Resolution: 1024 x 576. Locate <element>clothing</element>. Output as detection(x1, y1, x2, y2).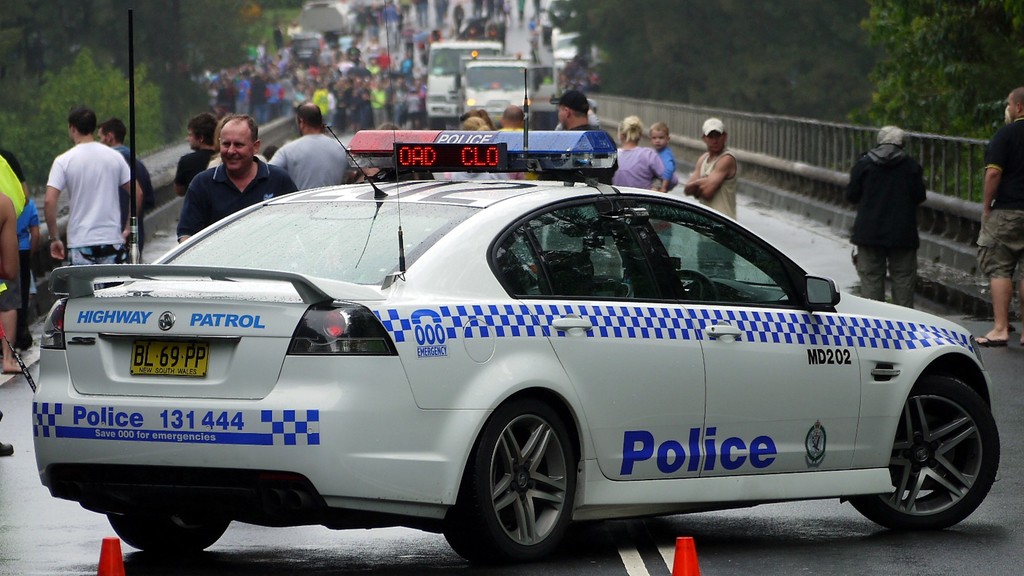
detection(351, 49, 361, 57).
